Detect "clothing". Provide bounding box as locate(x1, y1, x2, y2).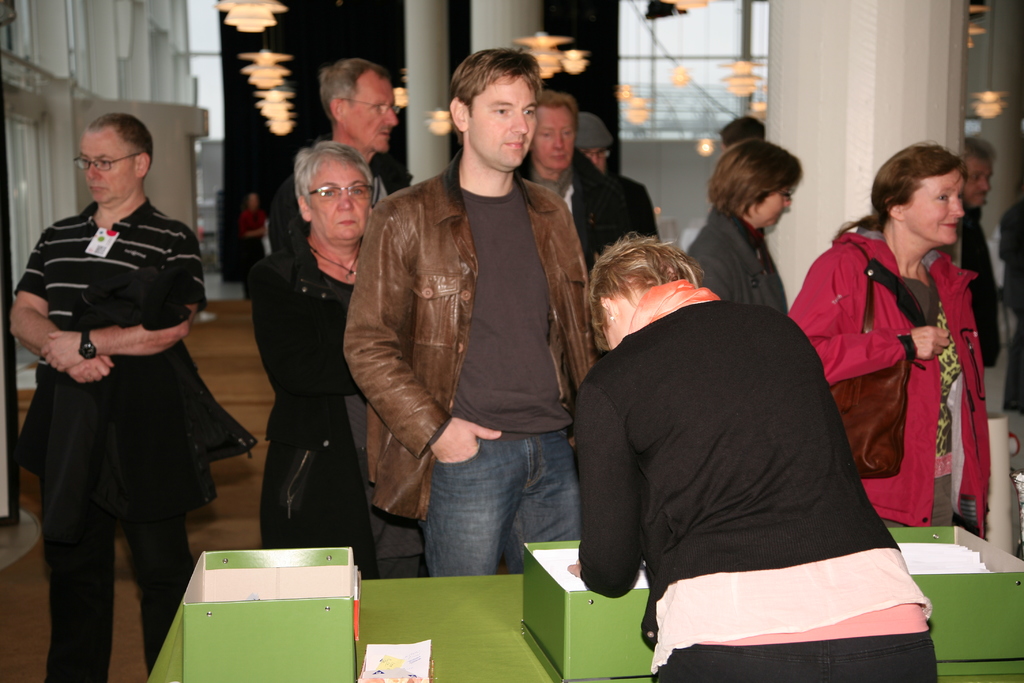
locate(337, 146, 599, 579).
